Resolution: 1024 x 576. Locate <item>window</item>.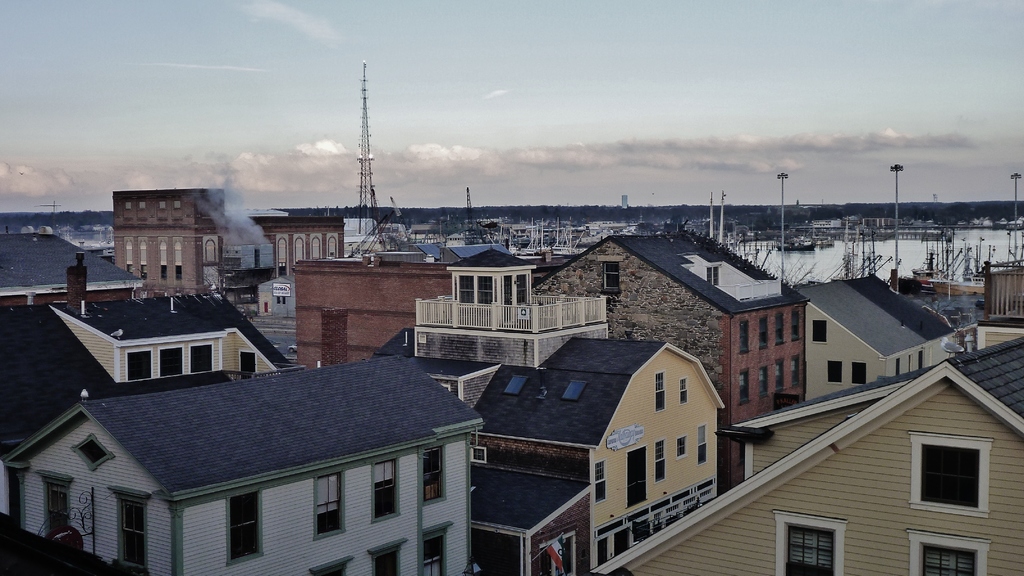
x1=33, y1=470, x2=70, y2=541.
